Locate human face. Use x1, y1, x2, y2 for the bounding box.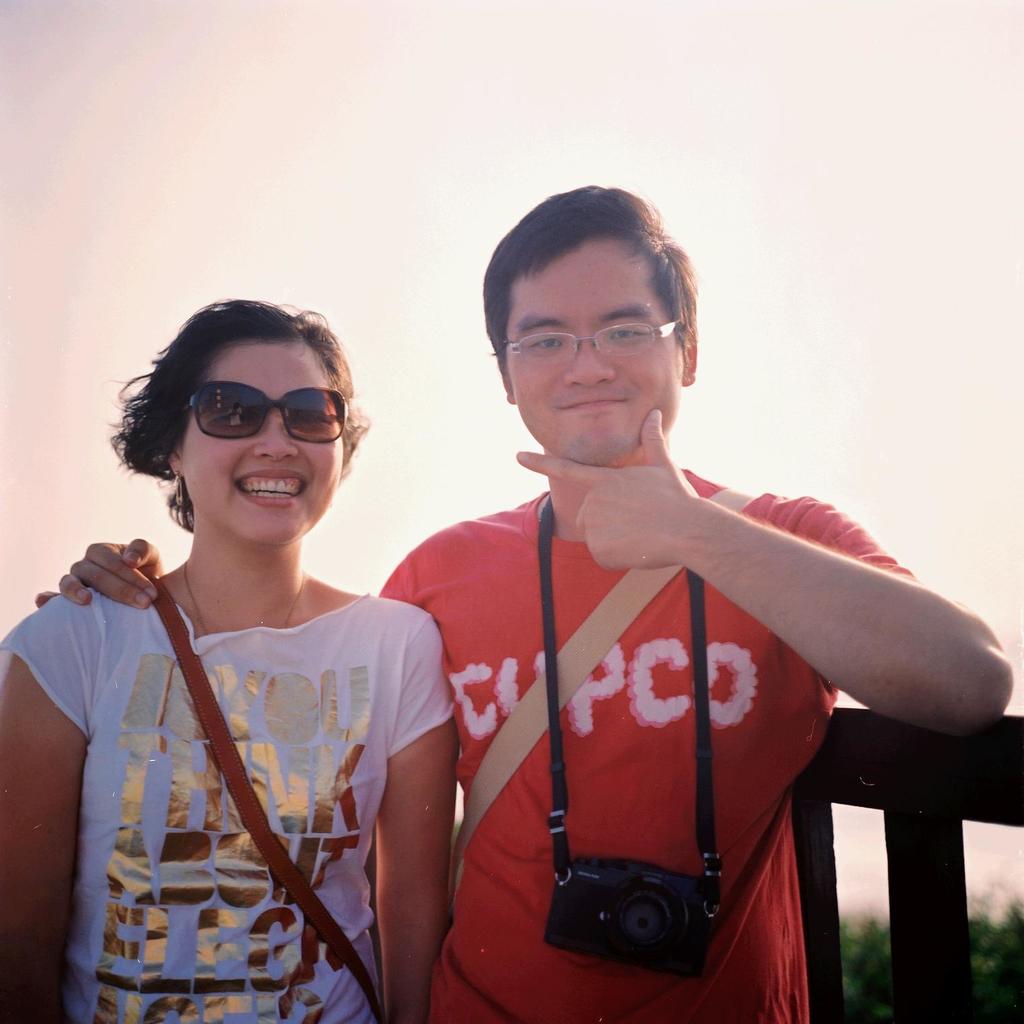
184, 338, 343, 541.
